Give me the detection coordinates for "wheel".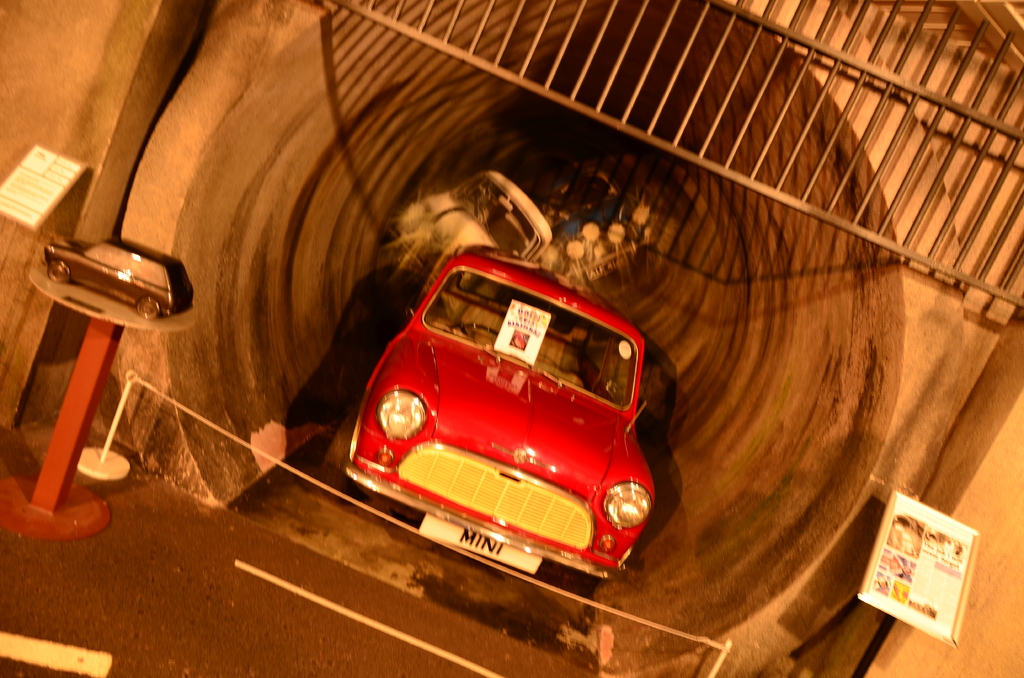
x1=138, y1=295, x2=159, y2=319.
